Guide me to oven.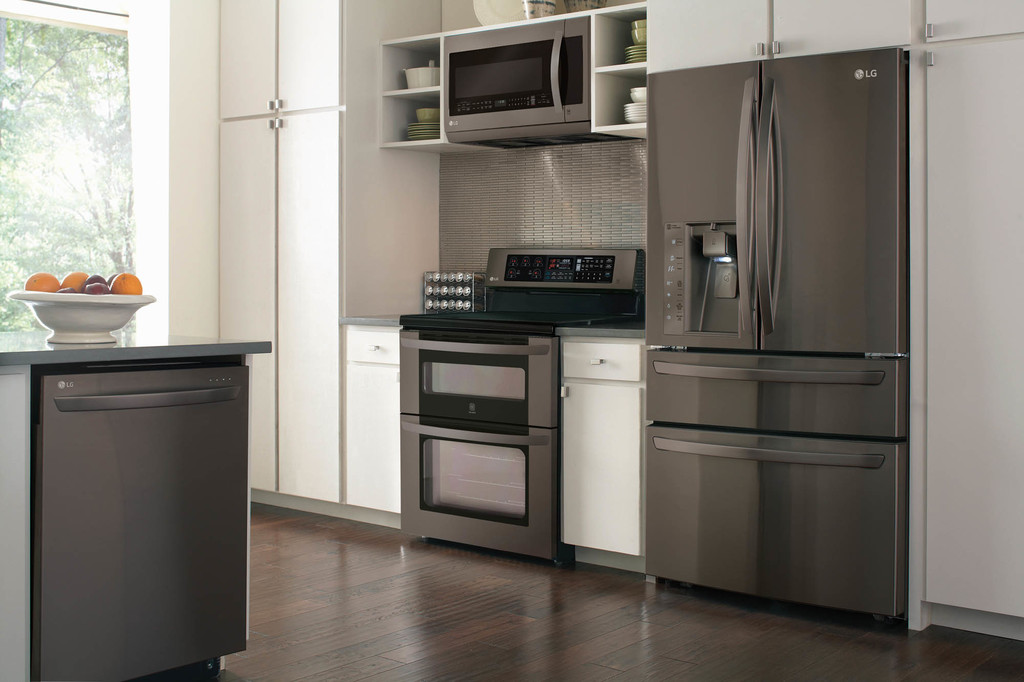
Guidance: pyautogui.locateOnScreen(440, 20, 594, 145).
